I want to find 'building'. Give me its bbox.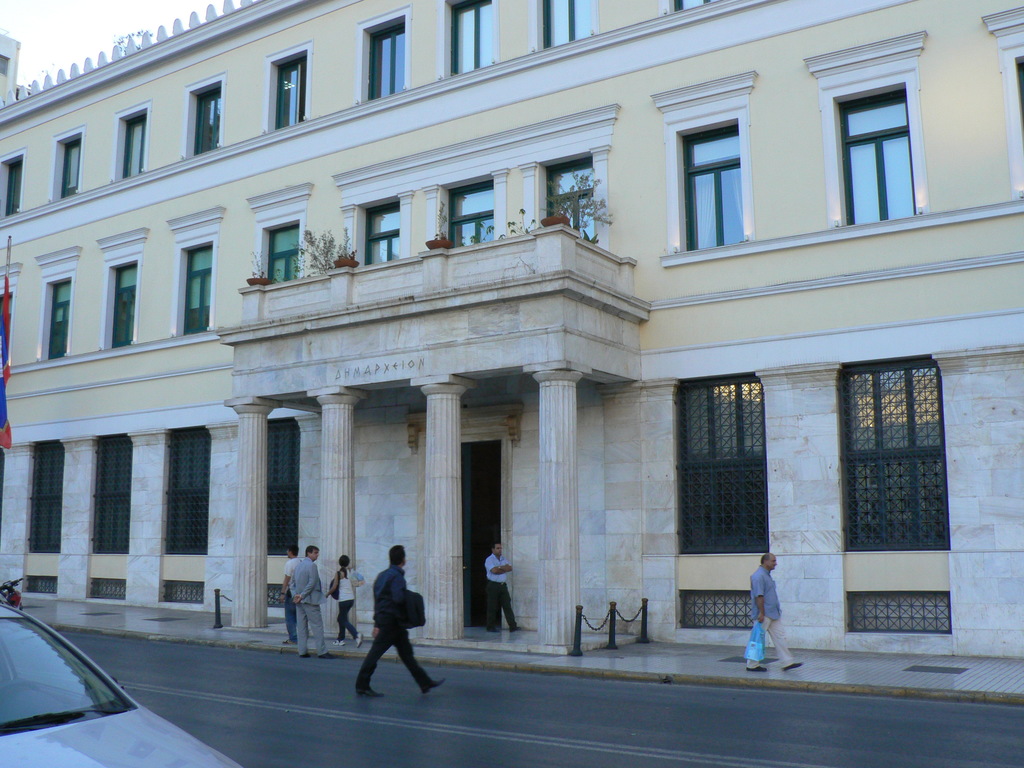
(x1=0, y1=1, x2=1023, y2=706).
